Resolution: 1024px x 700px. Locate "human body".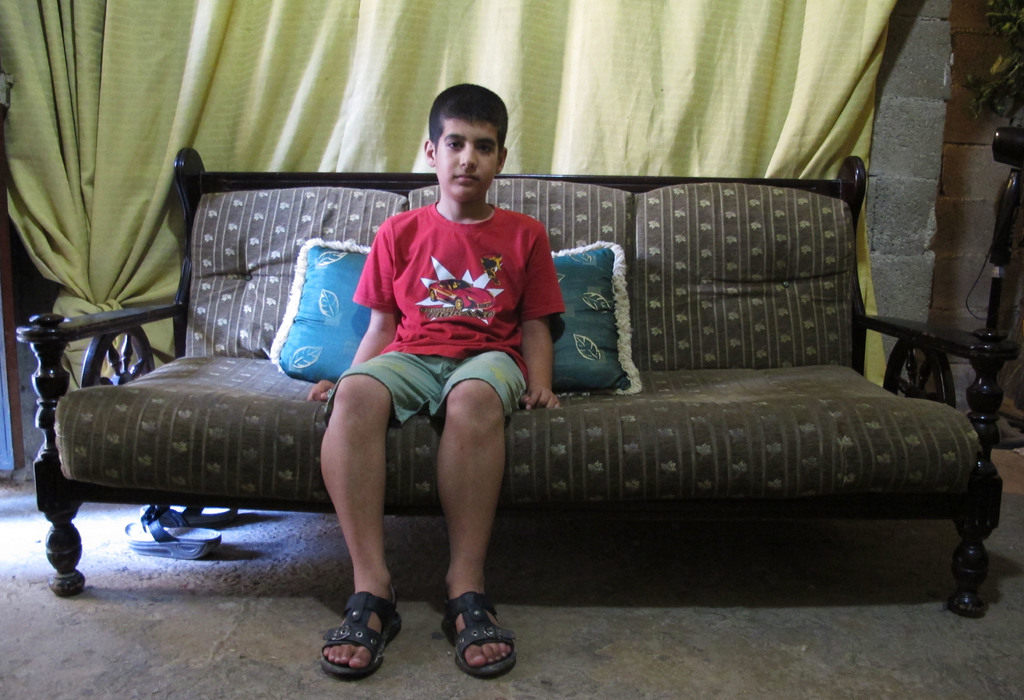
{"x1": 280, "y1": 120, "x2": 556, "y2": 658}.
